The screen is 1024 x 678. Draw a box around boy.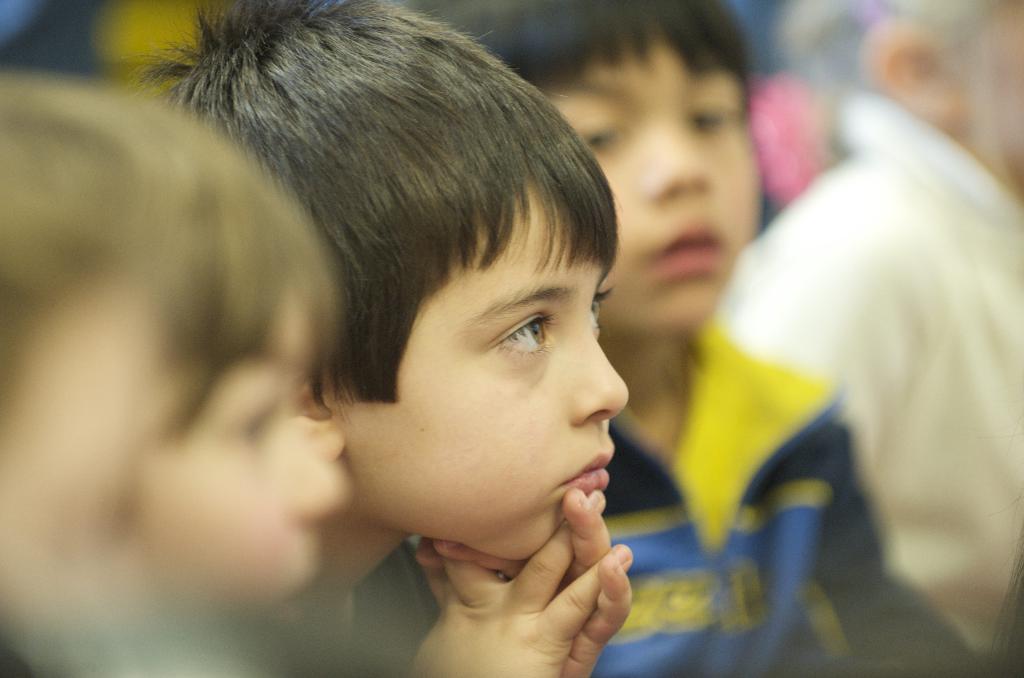
Rect(124, 2, 628, 672).
